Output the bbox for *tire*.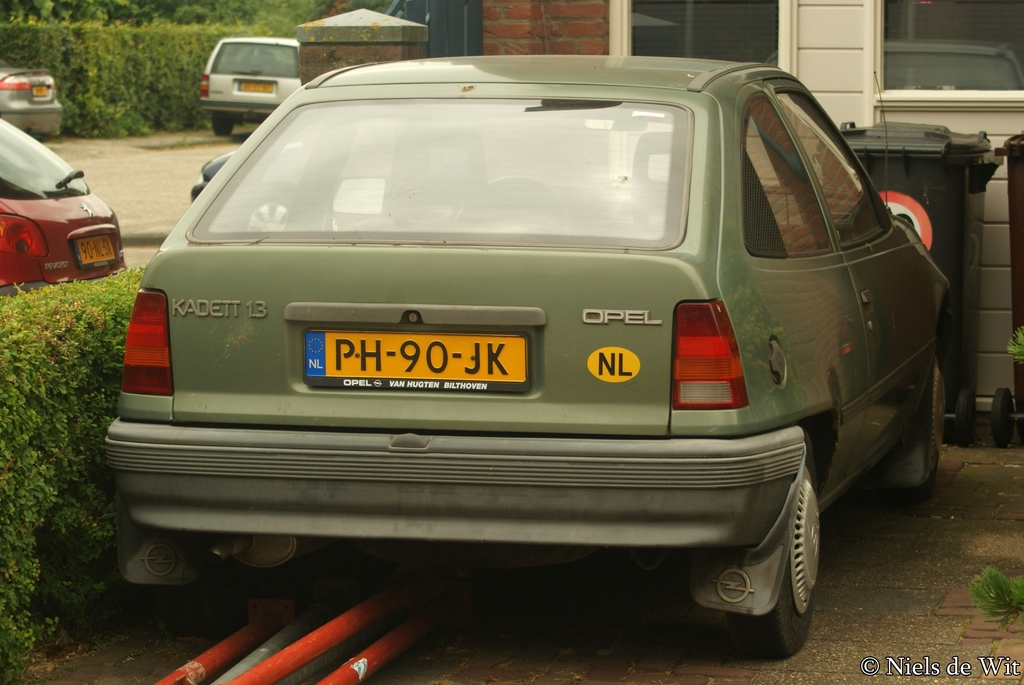
(x1=897, y1=354, x2=950, y2=508).
